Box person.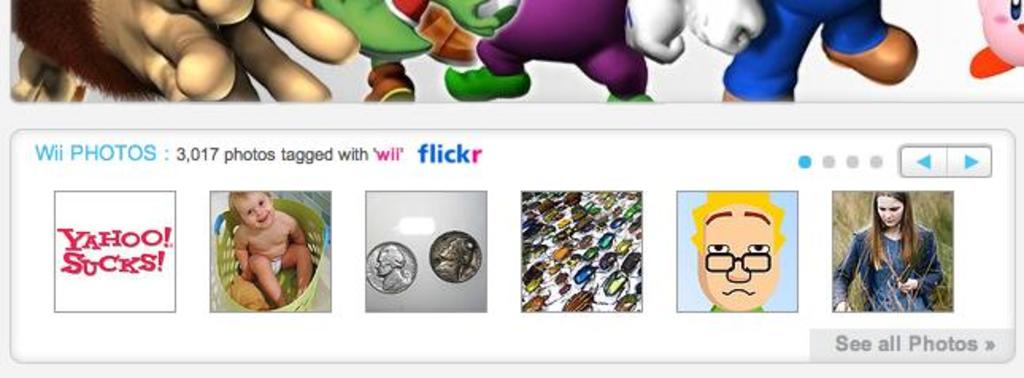
box(219, 187, 314, 299).
